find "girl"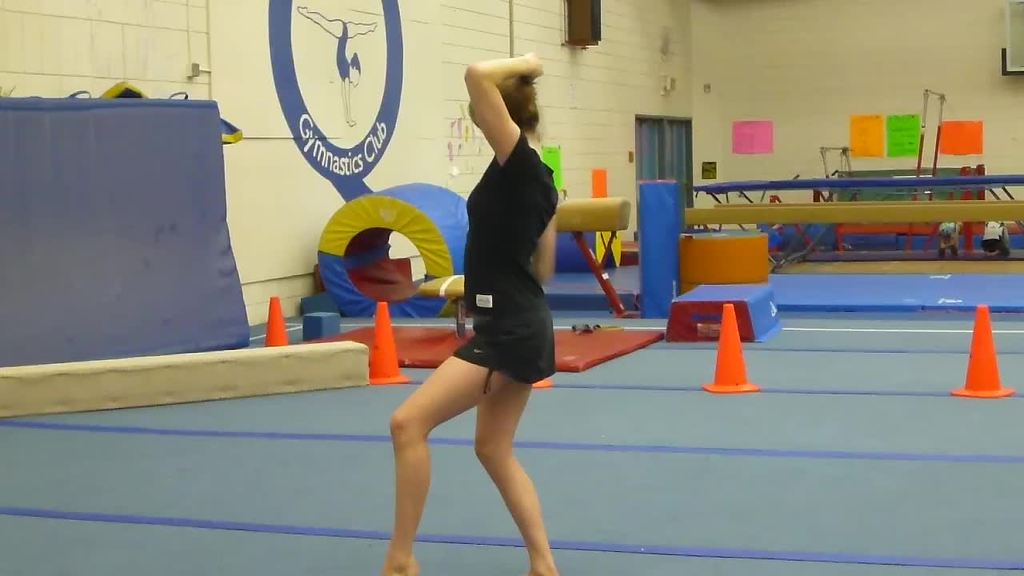
{"left": 374, "top": 56, "right": 555, "bottom": 575}
